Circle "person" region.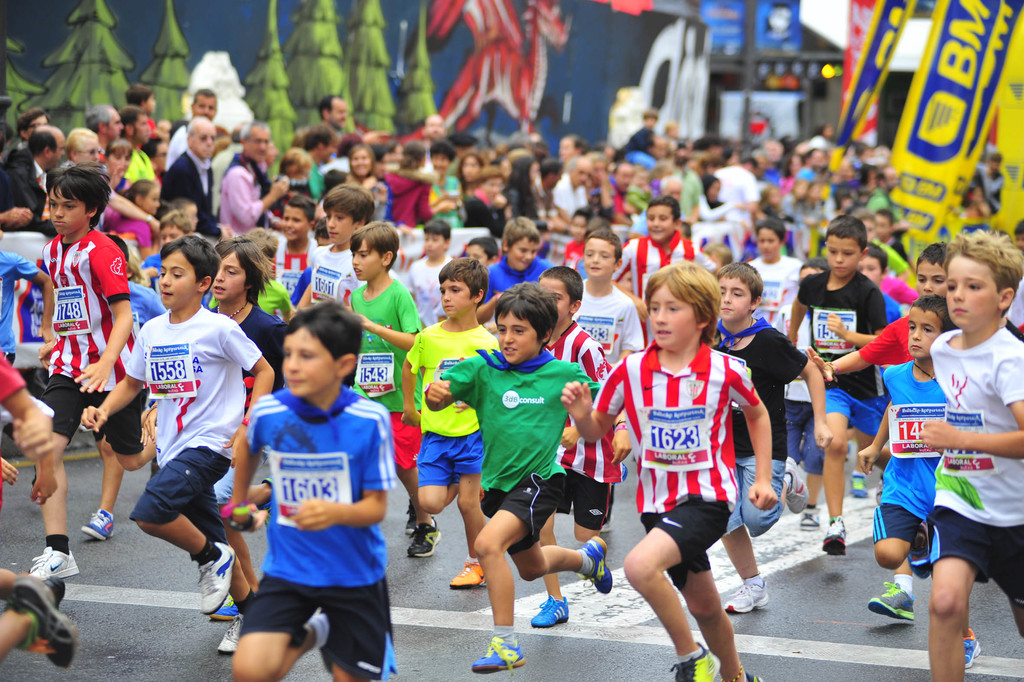
Region: <bbox>82, 102, 142, 201</bbox>.
